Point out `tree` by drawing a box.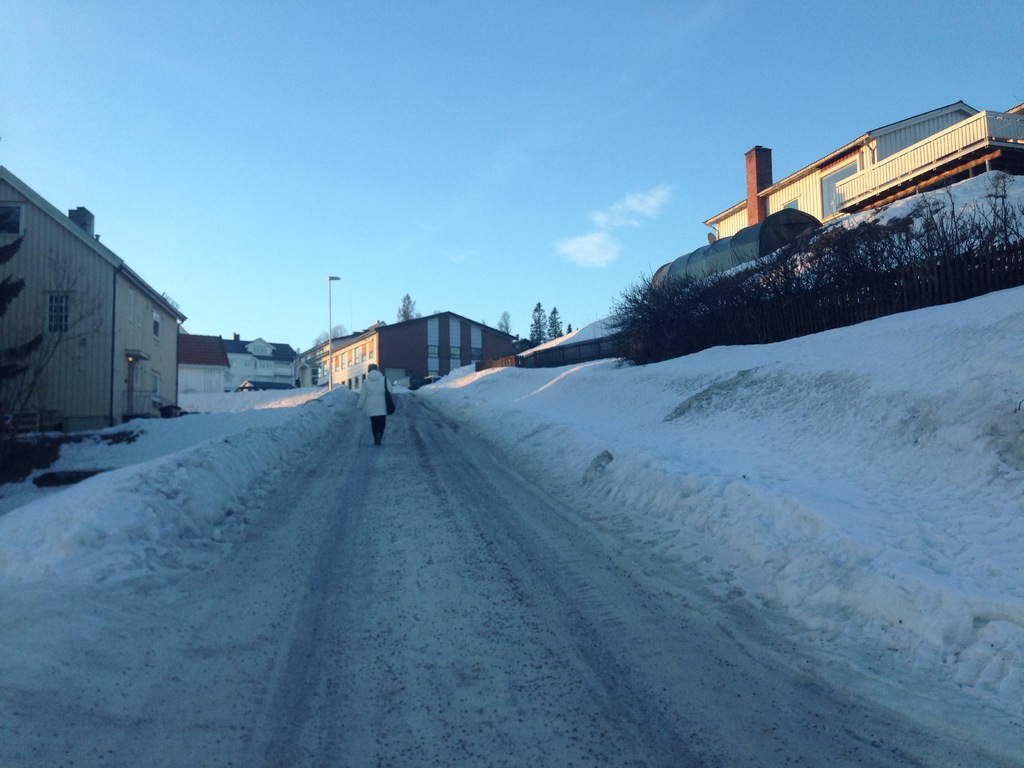
x1=392, y1=291, x2=420, y2=319.
